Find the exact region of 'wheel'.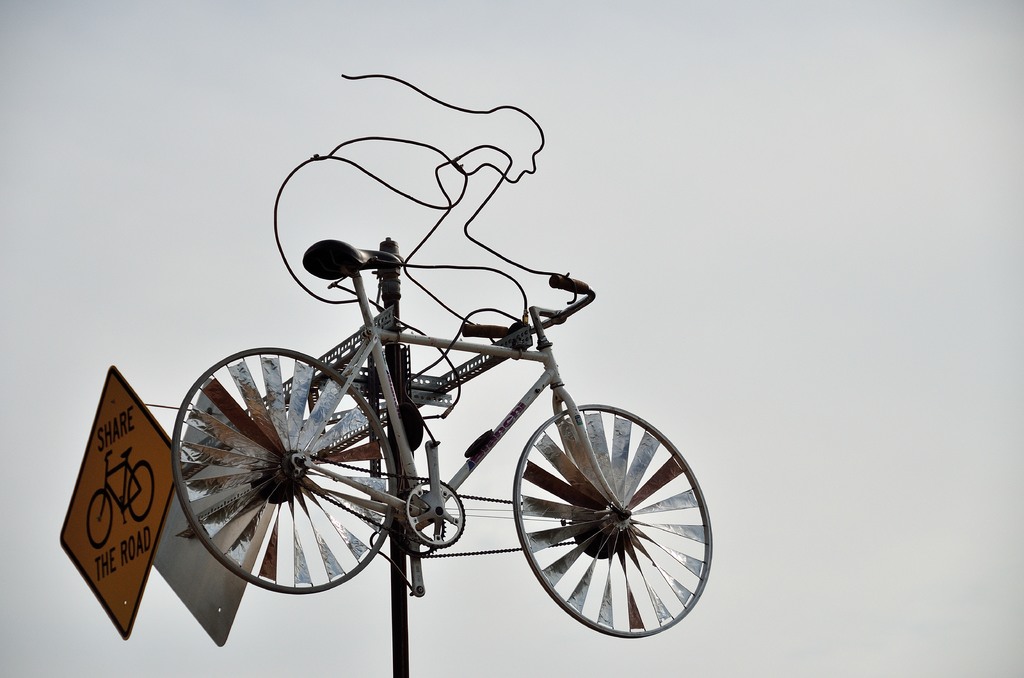
Exact region: pyautogui.locateOnScreen(505, 398, 700, 651).
